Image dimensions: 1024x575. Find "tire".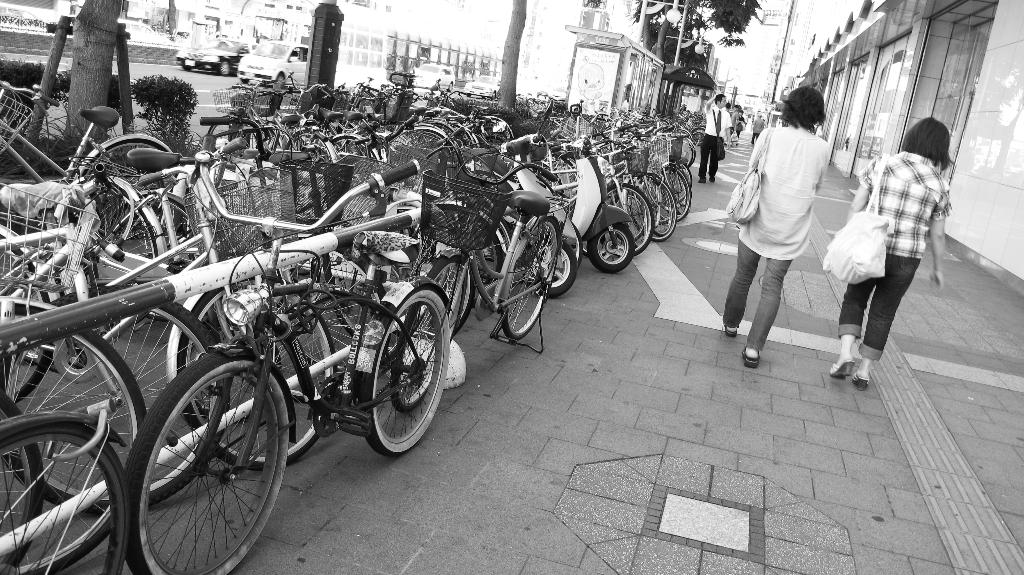
region(2, 424, 136, 574).
